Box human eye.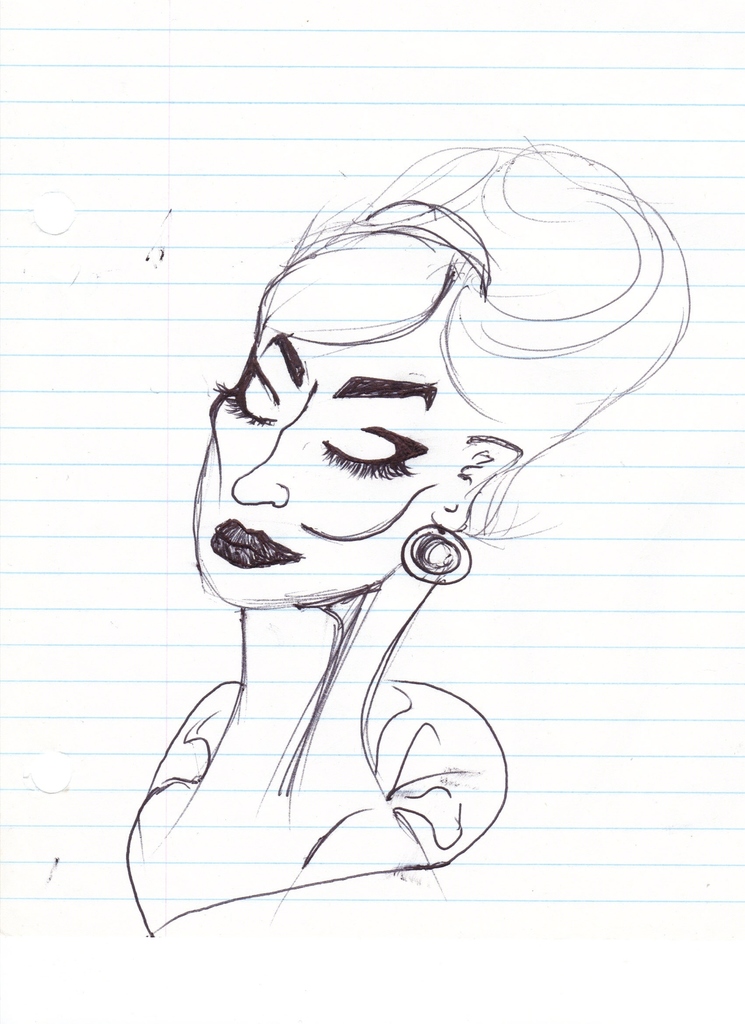
BBox(307, 419, 441, 481).
